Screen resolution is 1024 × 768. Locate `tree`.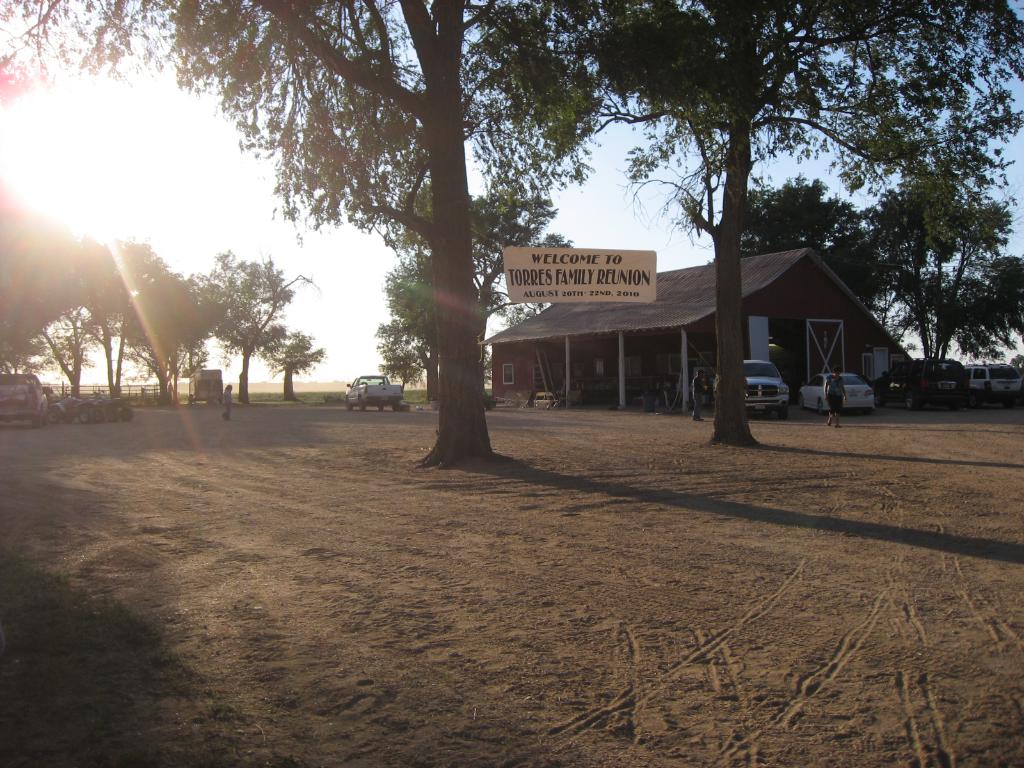
(376, 252, 502, 399).
